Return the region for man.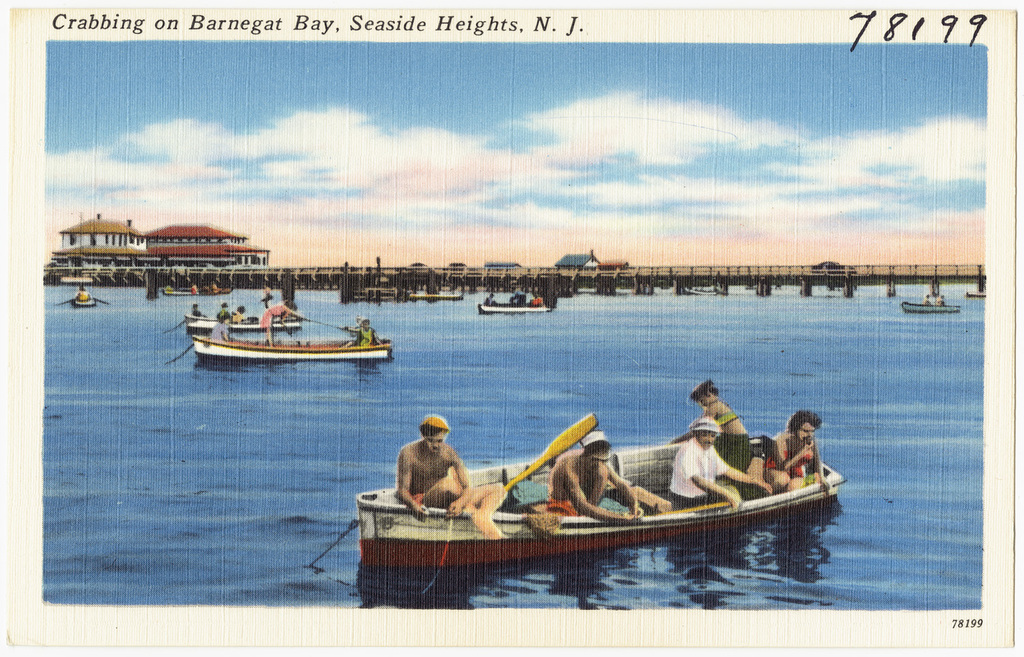
select_region(390, 434, 478, 523).
